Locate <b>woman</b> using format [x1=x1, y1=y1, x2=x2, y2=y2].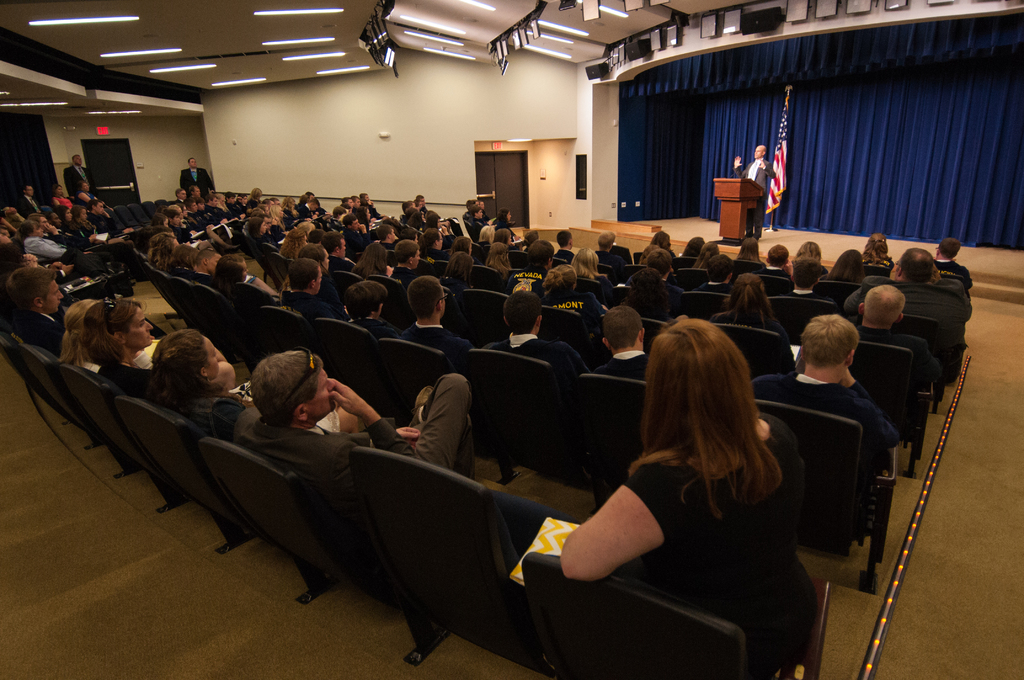
[x1=862, y1=232, x2=893, y2=268].
